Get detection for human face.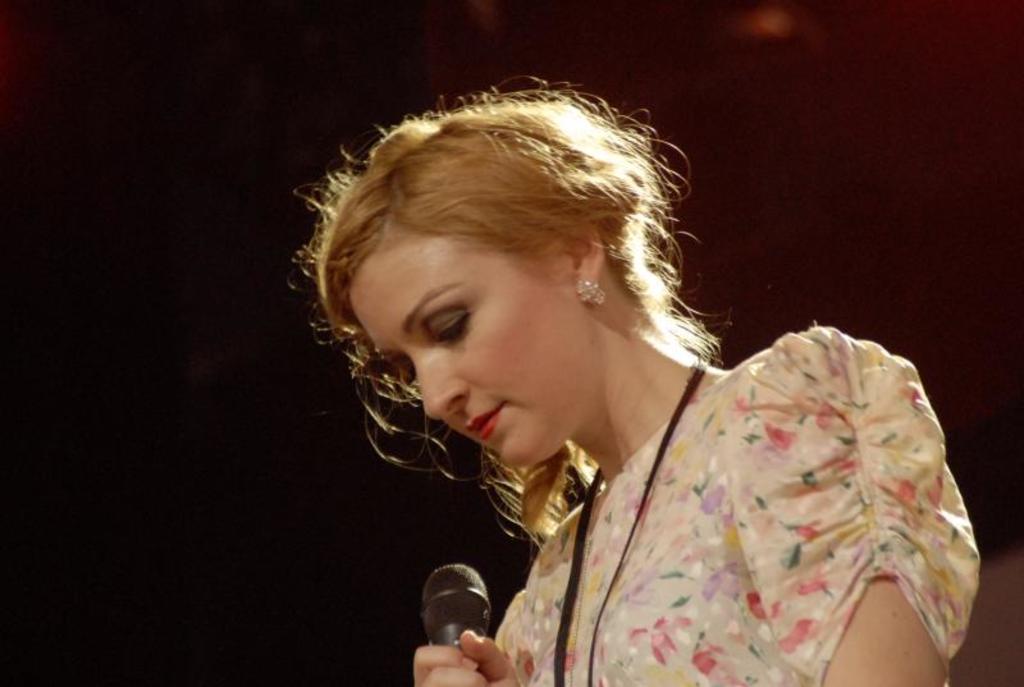
Detection: [348, 229, 591, 467].
